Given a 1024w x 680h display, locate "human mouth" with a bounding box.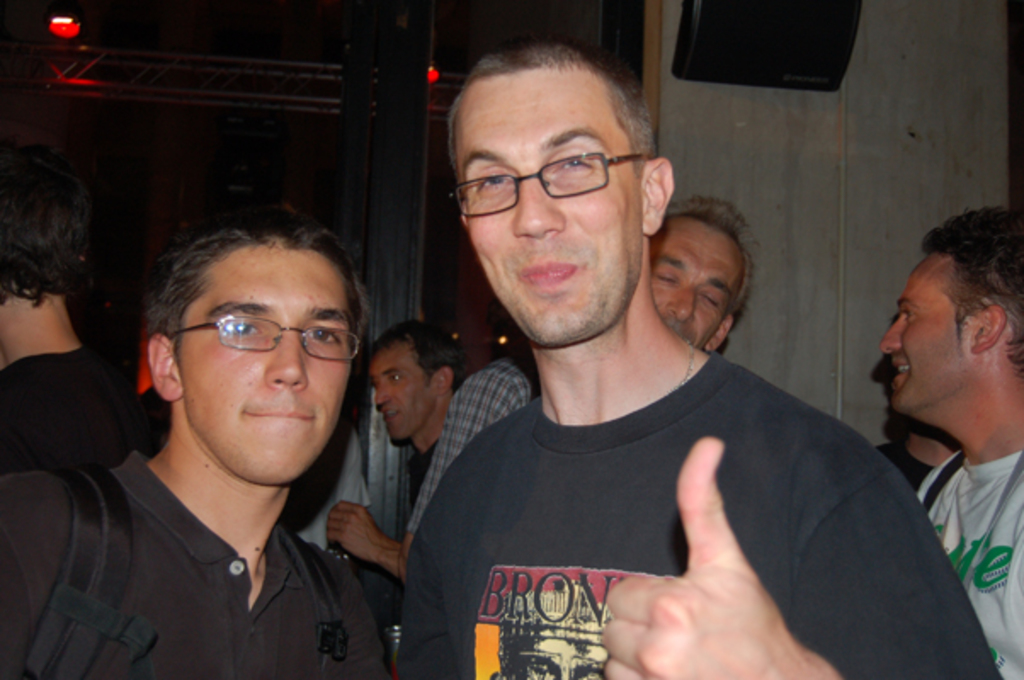
Located: bbox=(896, 357, 917, 384).
